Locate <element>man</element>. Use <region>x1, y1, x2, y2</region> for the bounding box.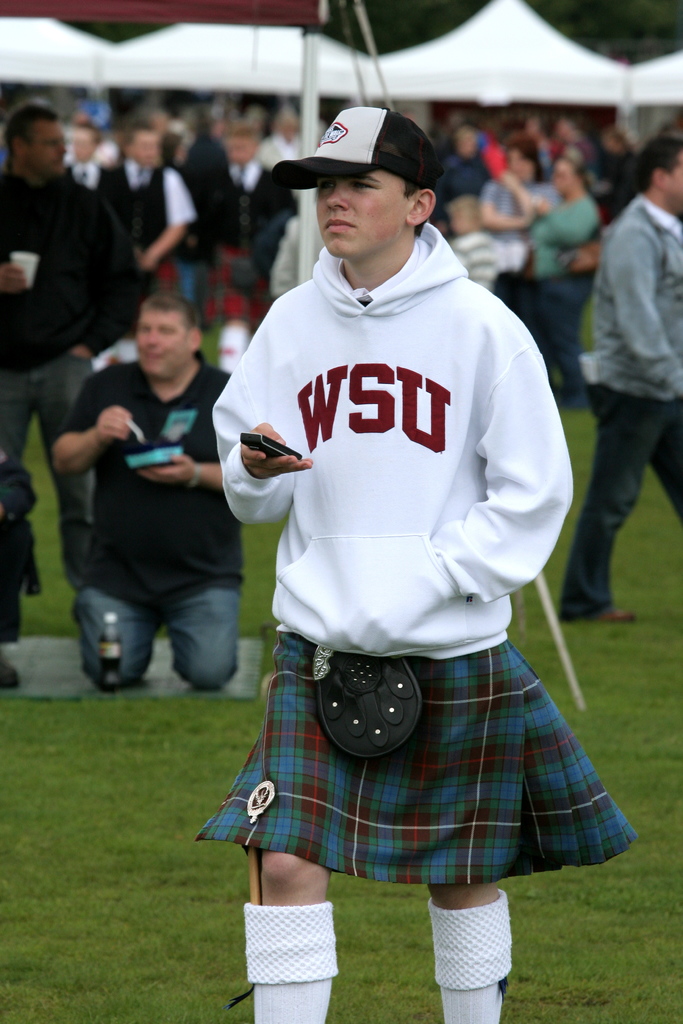
<region>208, 111, 303, 357</region>.
